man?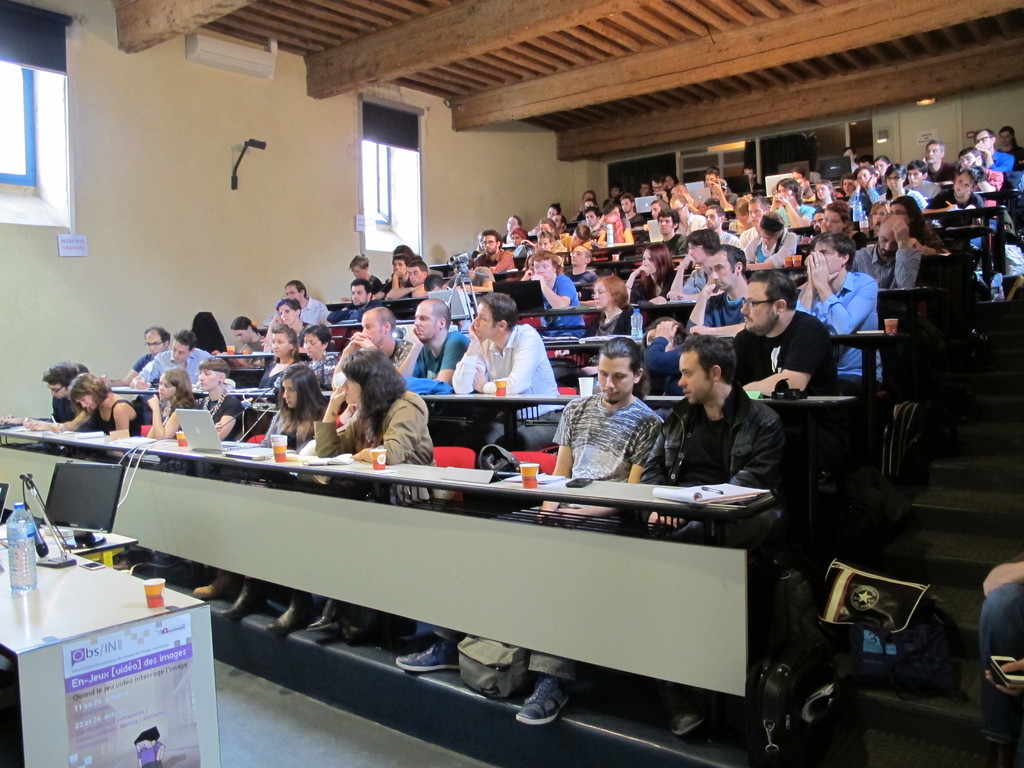
(551, 215, 570, 236)
